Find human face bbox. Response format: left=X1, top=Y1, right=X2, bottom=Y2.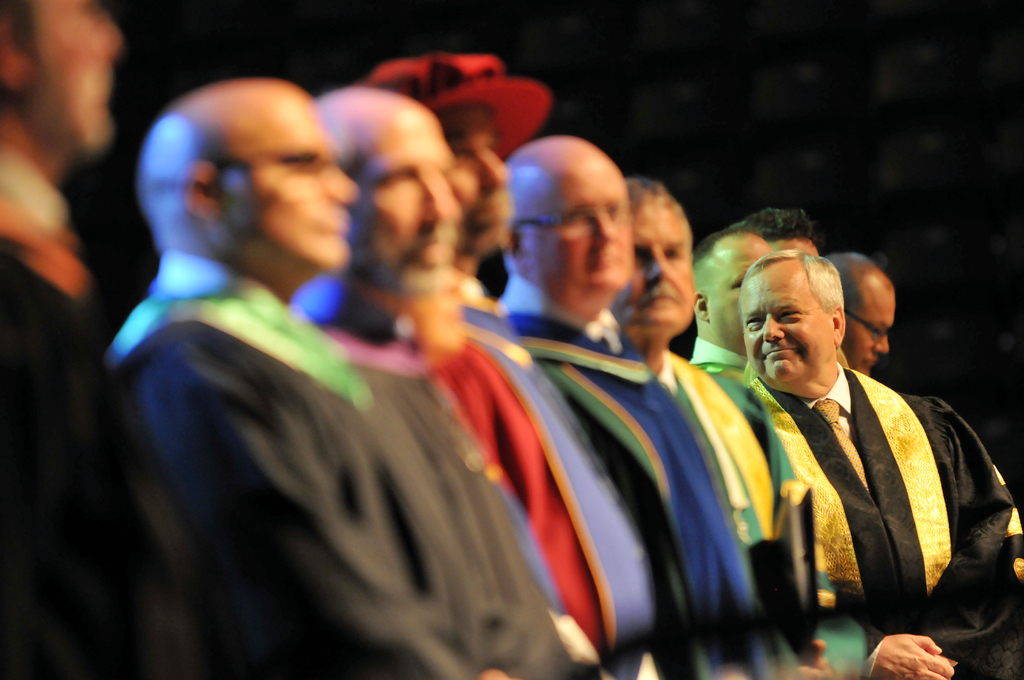
left=353, top=118, right=467, bottom=296.
